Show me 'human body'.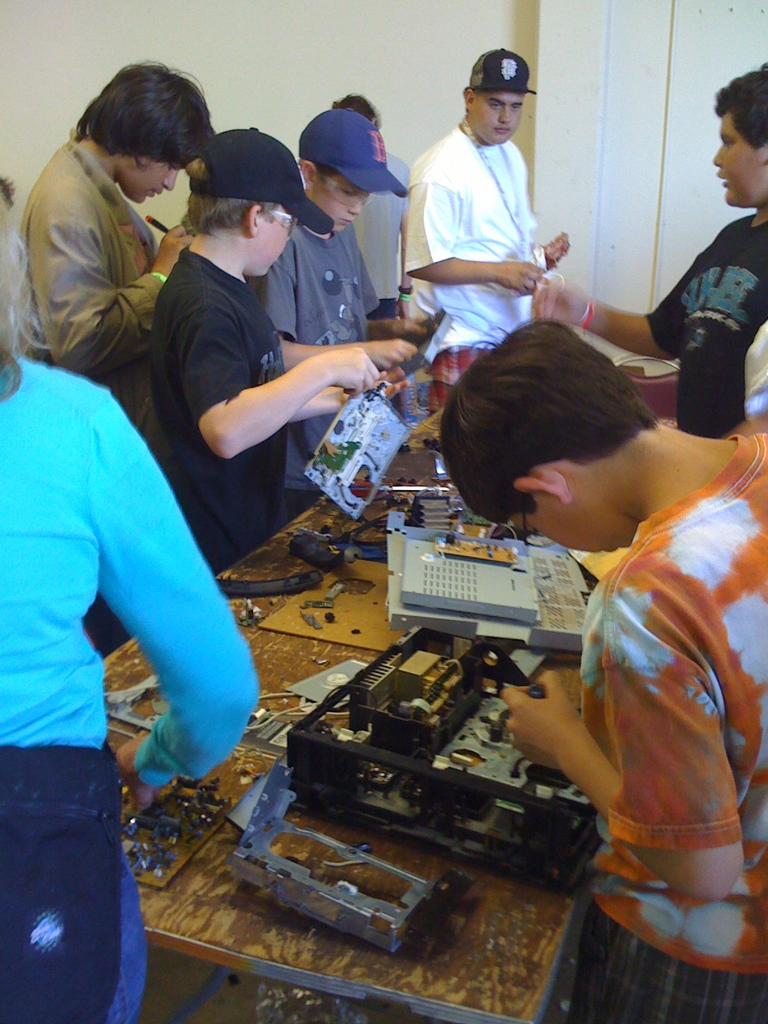
'human body' is here: rect(438, 318, 767, 972).
